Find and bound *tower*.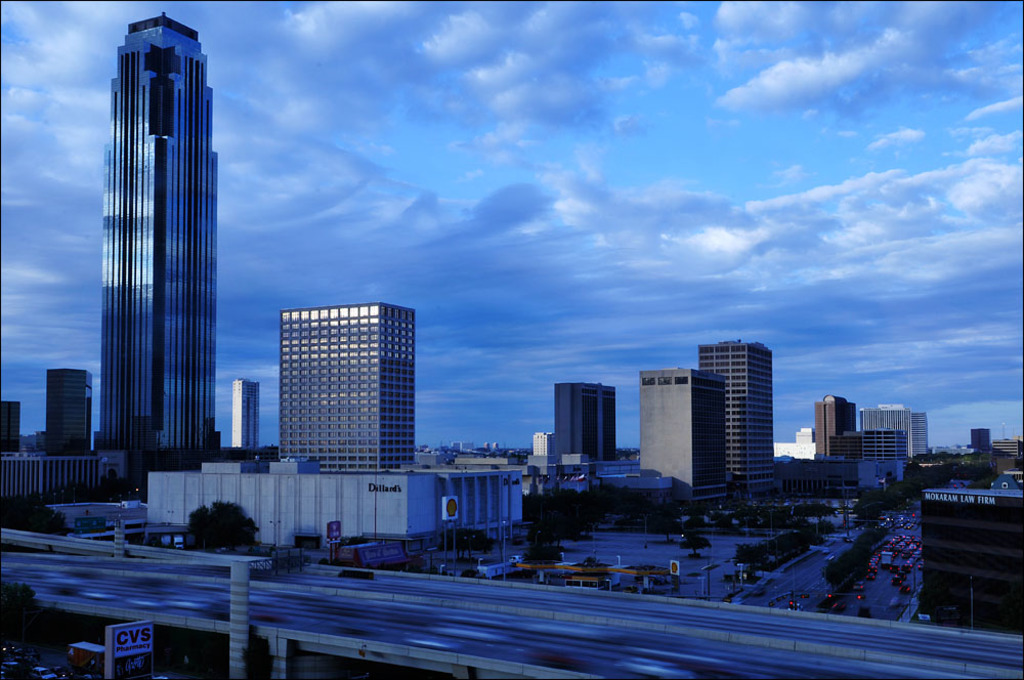
Bound: [555,375,615,467].
